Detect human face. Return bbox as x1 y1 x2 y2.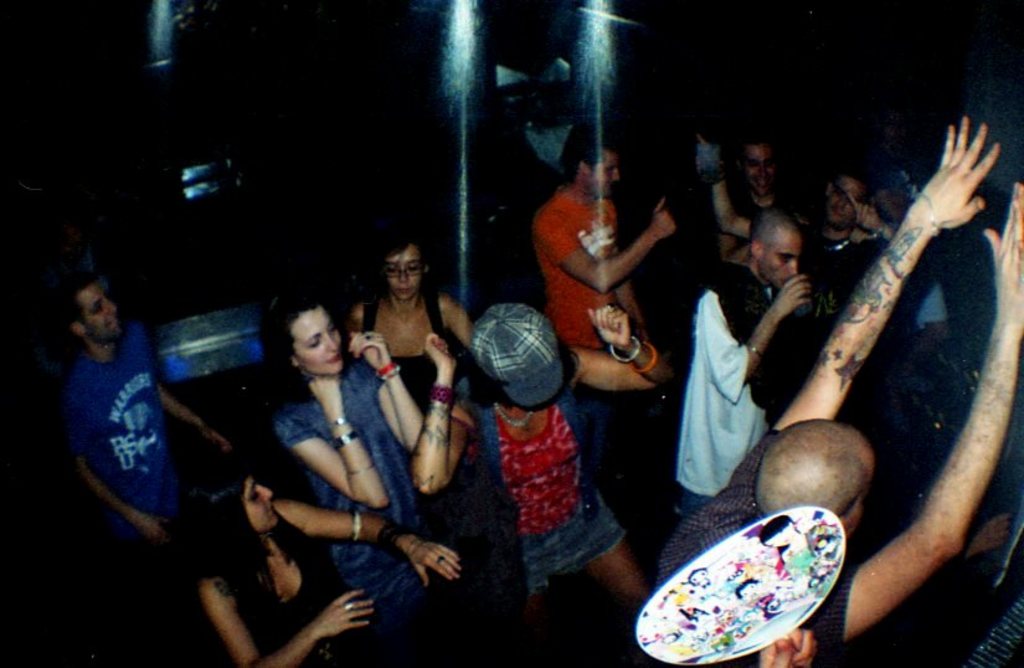
746 145 778 195.
